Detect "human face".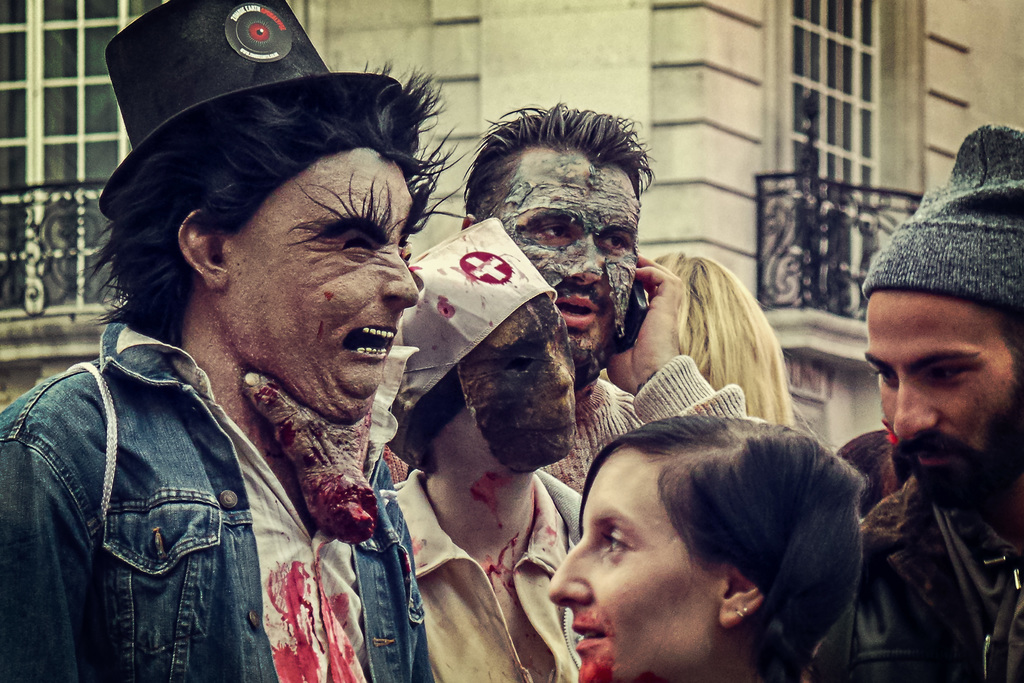
Detected at select_region(548, 449, 714, 682).
